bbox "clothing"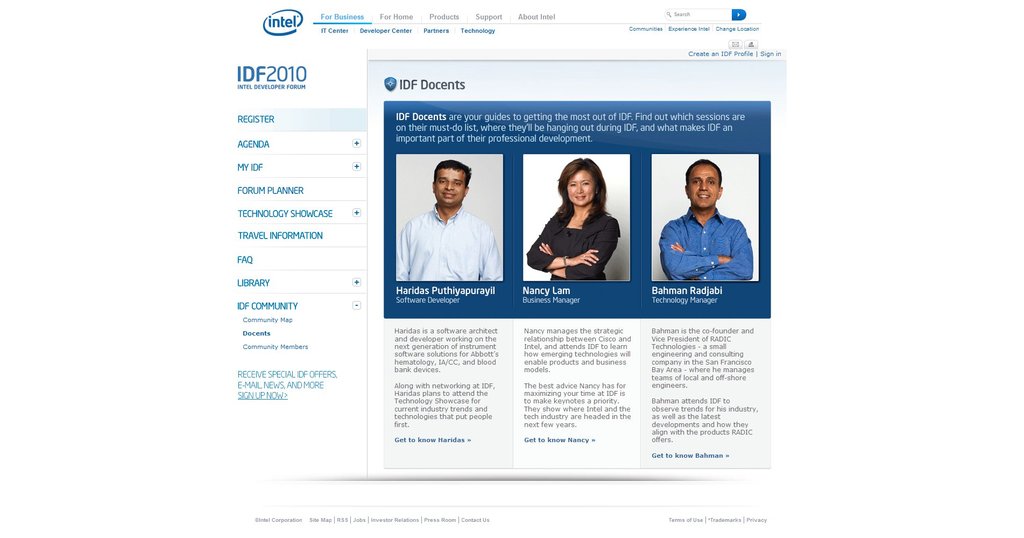
659,189,749,286
